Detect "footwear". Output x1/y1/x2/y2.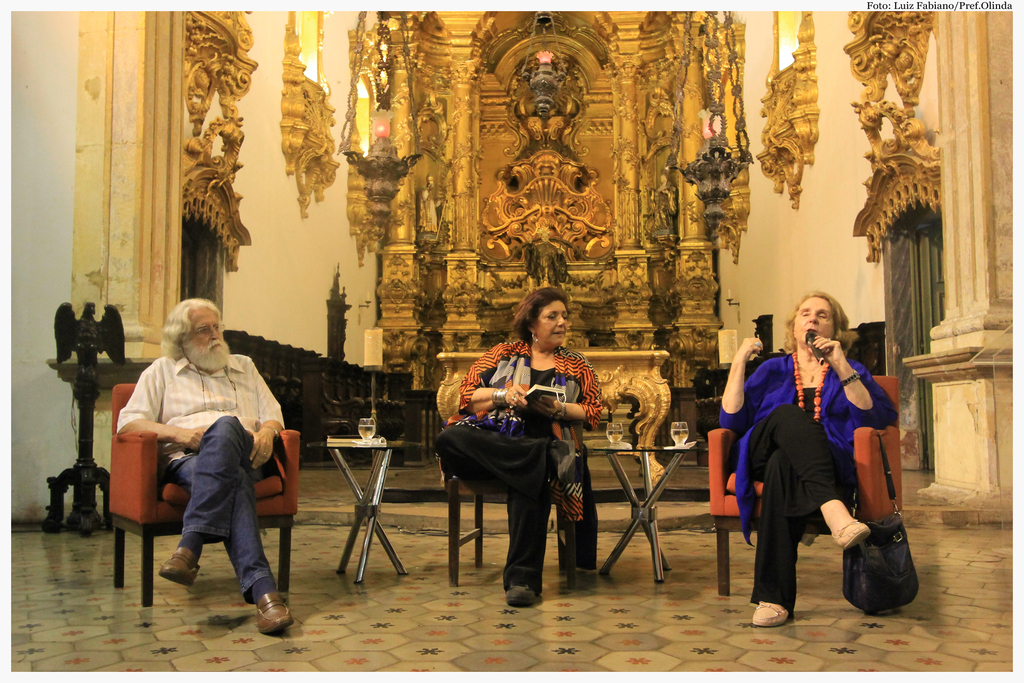
255/589/298/629.
